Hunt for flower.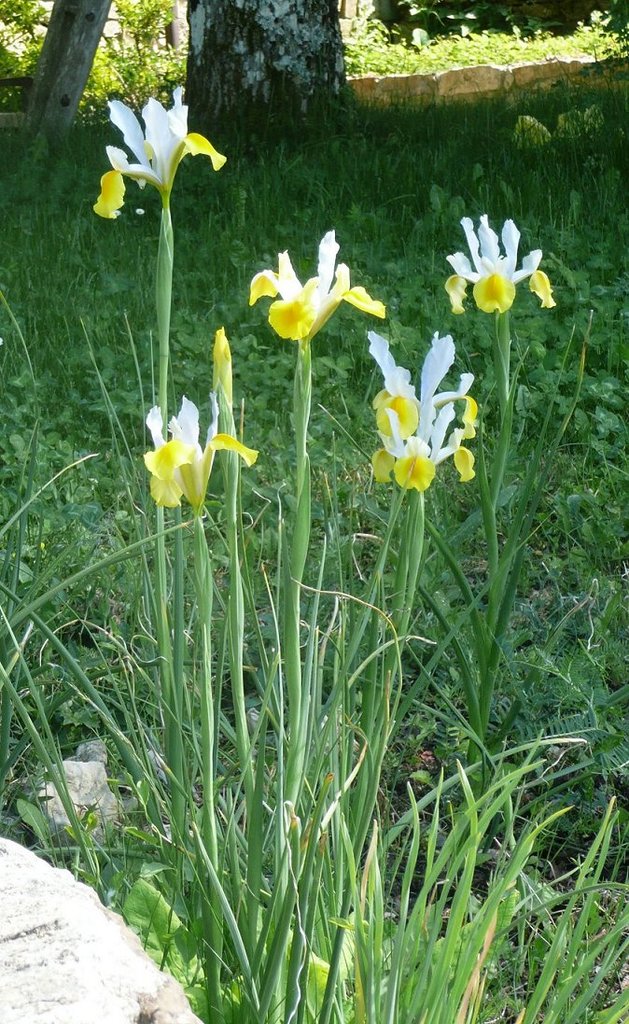
Hunted down at [452, 221, 545, 312].
